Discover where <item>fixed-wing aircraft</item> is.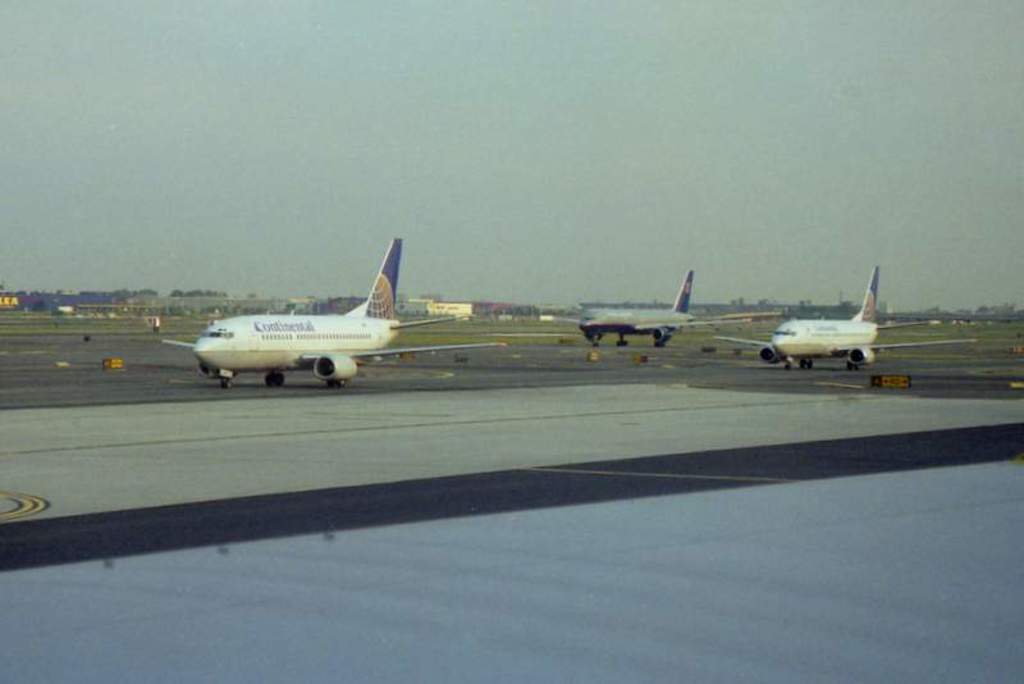
Discovered at rect(562, 265, 788, 352).
